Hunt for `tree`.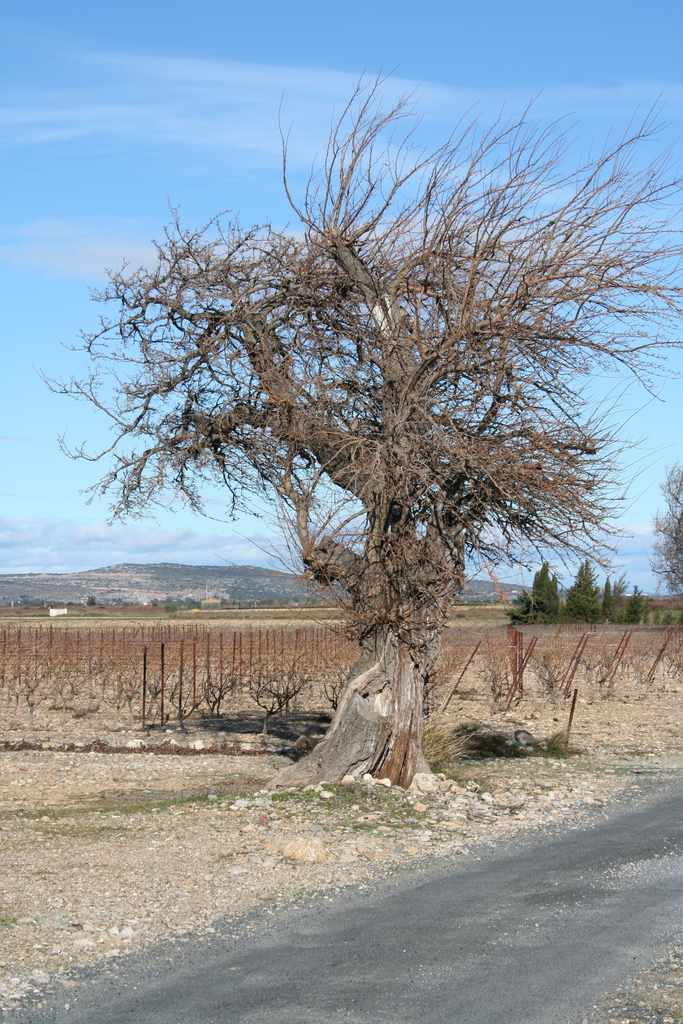
Hunted down at BBox(165, 597, 178, 608).
